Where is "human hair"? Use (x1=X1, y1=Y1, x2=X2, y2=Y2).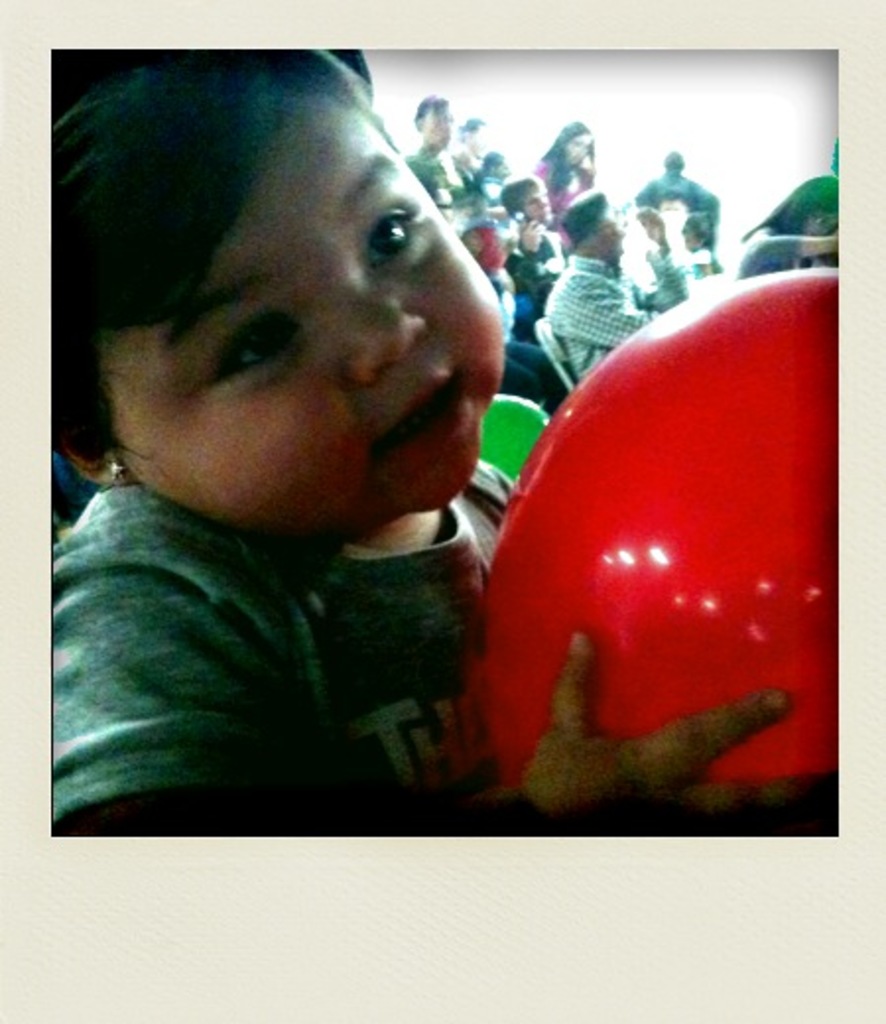
(x1=742, y1=177, x2=831, y2=266).
